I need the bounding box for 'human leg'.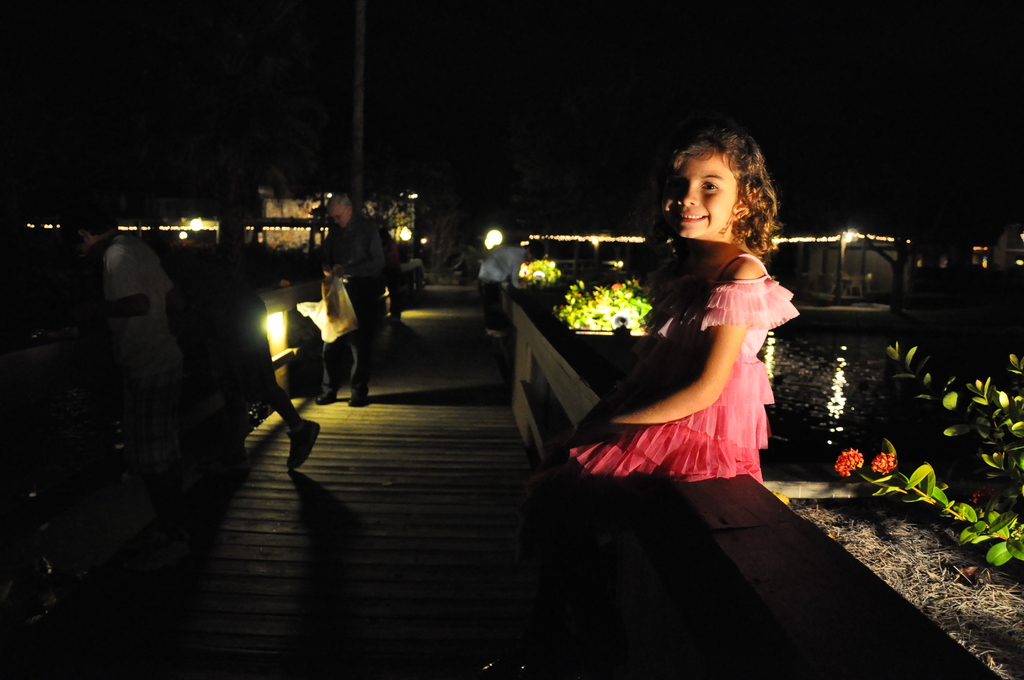
Here it is: 247 327 317 470.
